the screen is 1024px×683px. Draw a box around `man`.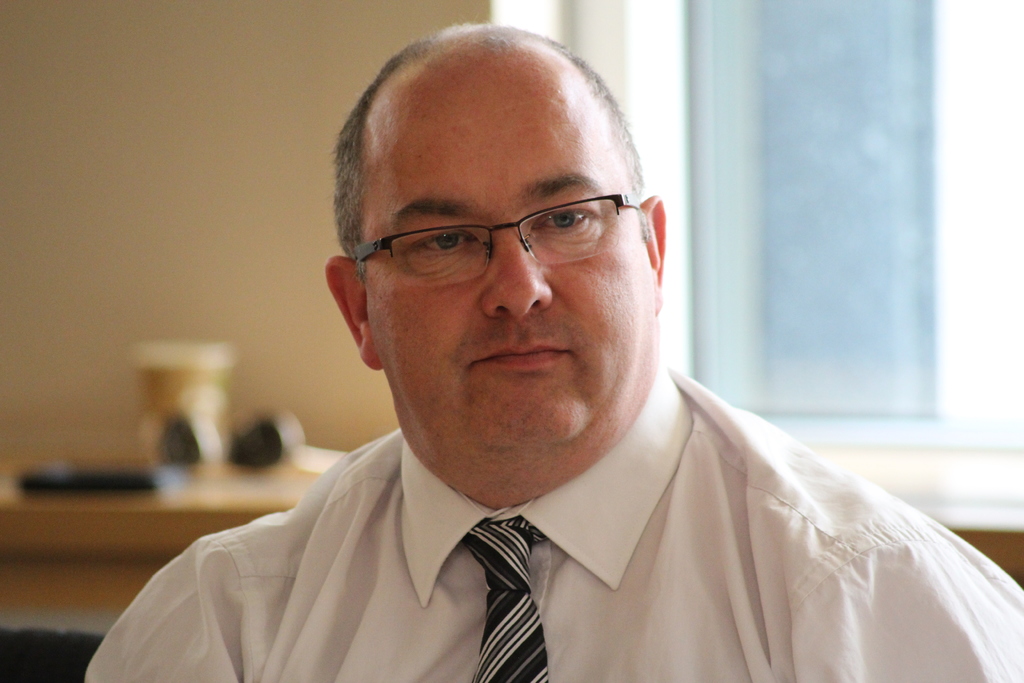
81/13/1023/682.
